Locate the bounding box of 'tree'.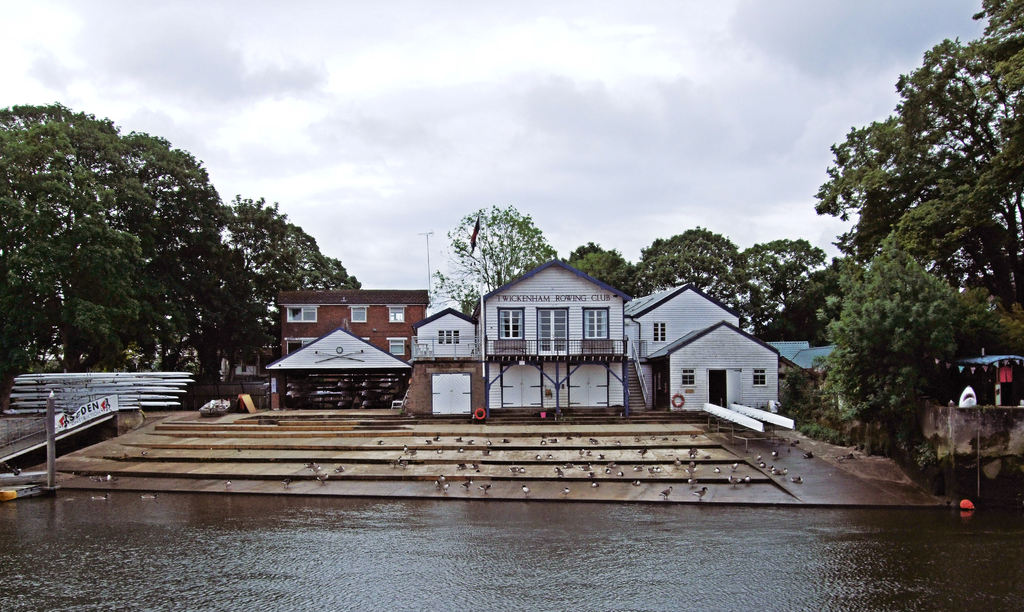
Bounding box: 425,200,569,292.
